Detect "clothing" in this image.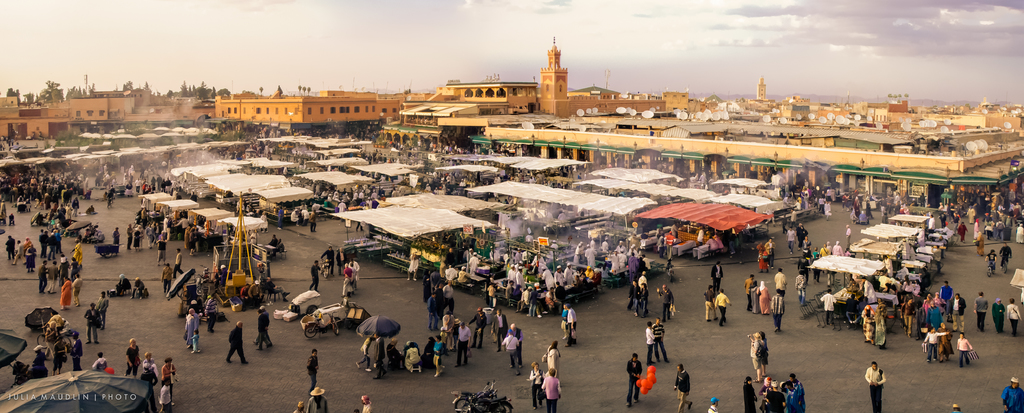
Detection: {"x1": 566, "y1": 307, "x2": 580, "y2": 344}.
